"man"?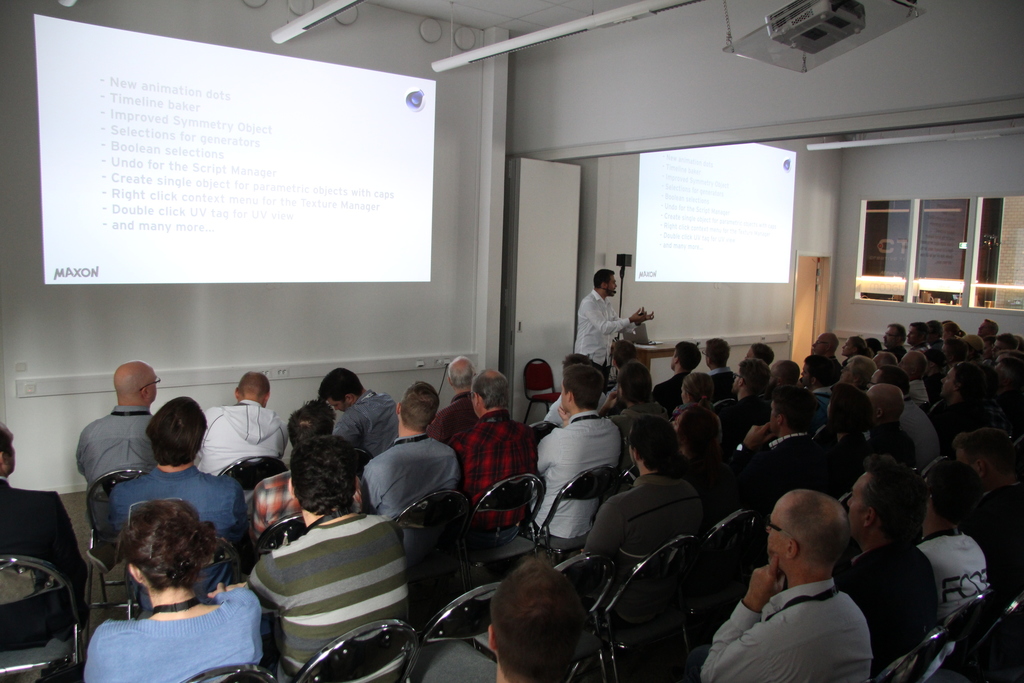
<region>899, 349, 930, 411</region>
